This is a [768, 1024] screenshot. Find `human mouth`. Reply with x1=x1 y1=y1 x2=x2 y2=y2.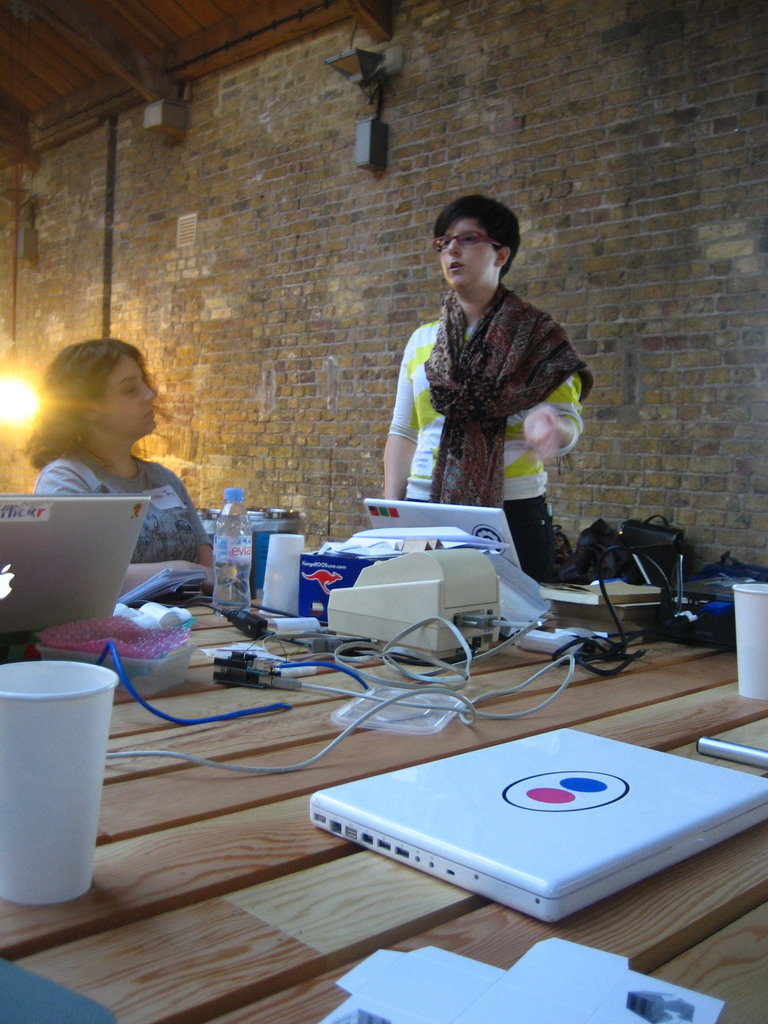
x1=446 y1=264 x2=462 y2=267.
